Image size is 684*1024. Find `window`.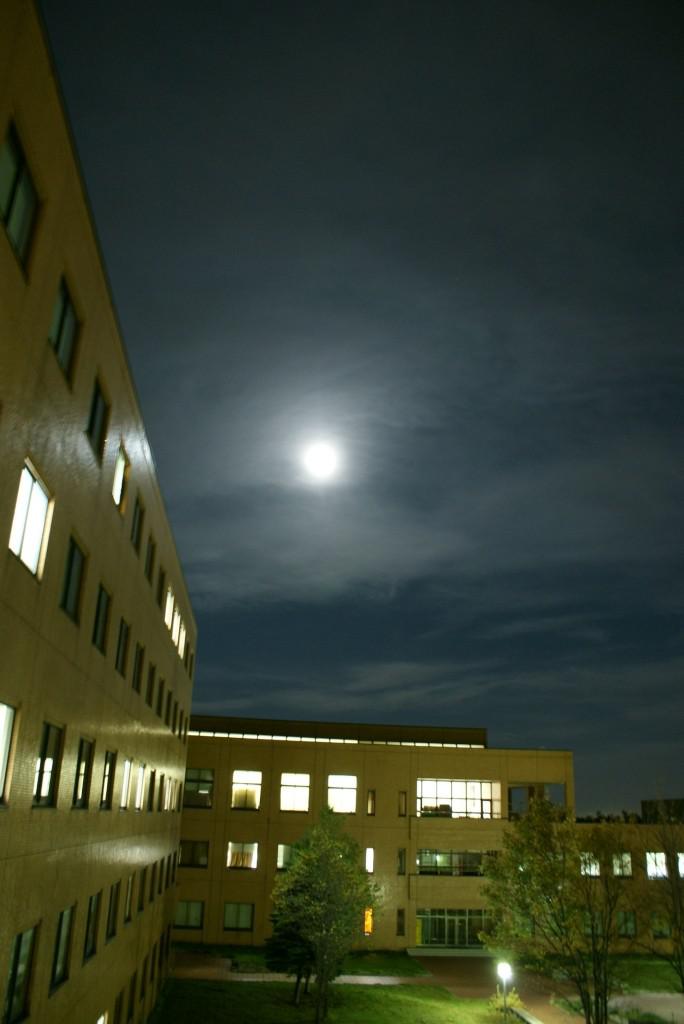
left=93, top=1009, right=104, bottom=1023.
